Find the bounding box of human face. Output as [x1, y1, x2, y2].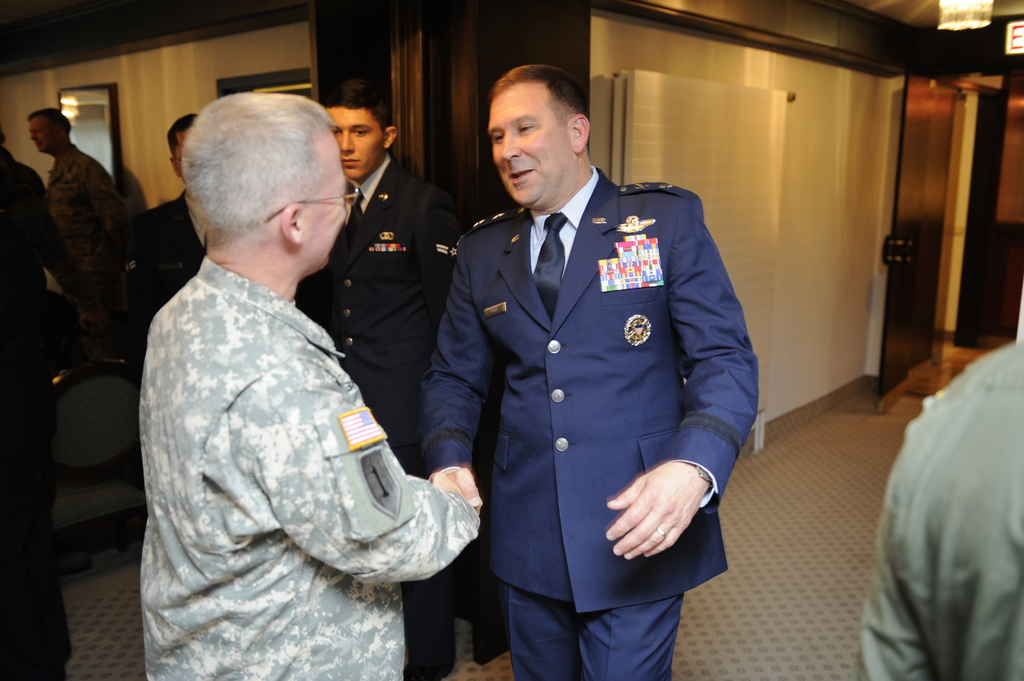
[29, 116, 50, 156].
